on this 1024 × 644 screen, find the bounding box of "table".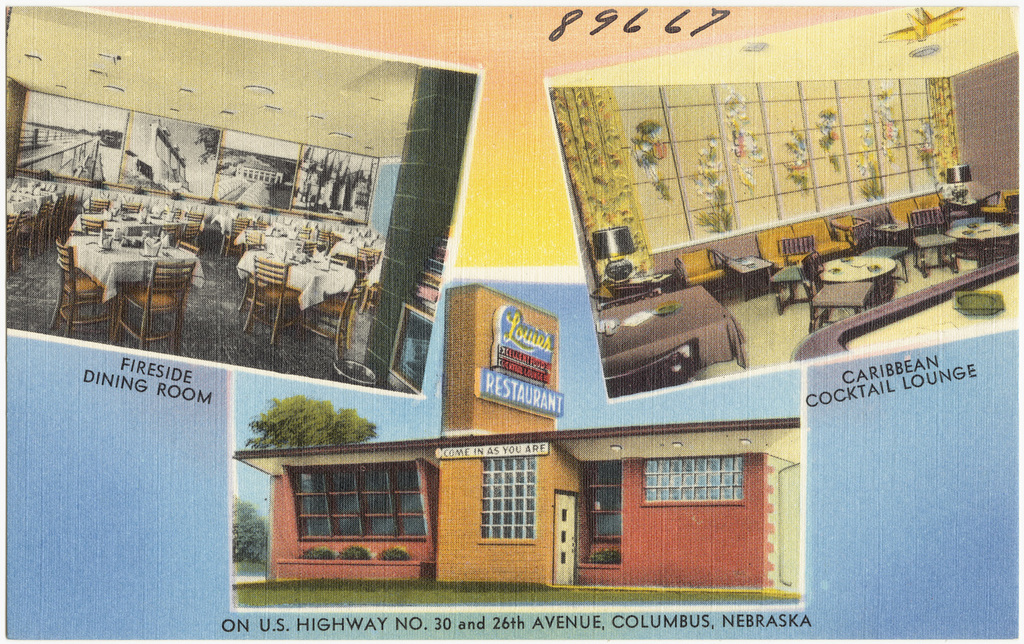
Bounding box: {"x1": 879, "y1": 219, "x2": 913, "y2": 249}.
